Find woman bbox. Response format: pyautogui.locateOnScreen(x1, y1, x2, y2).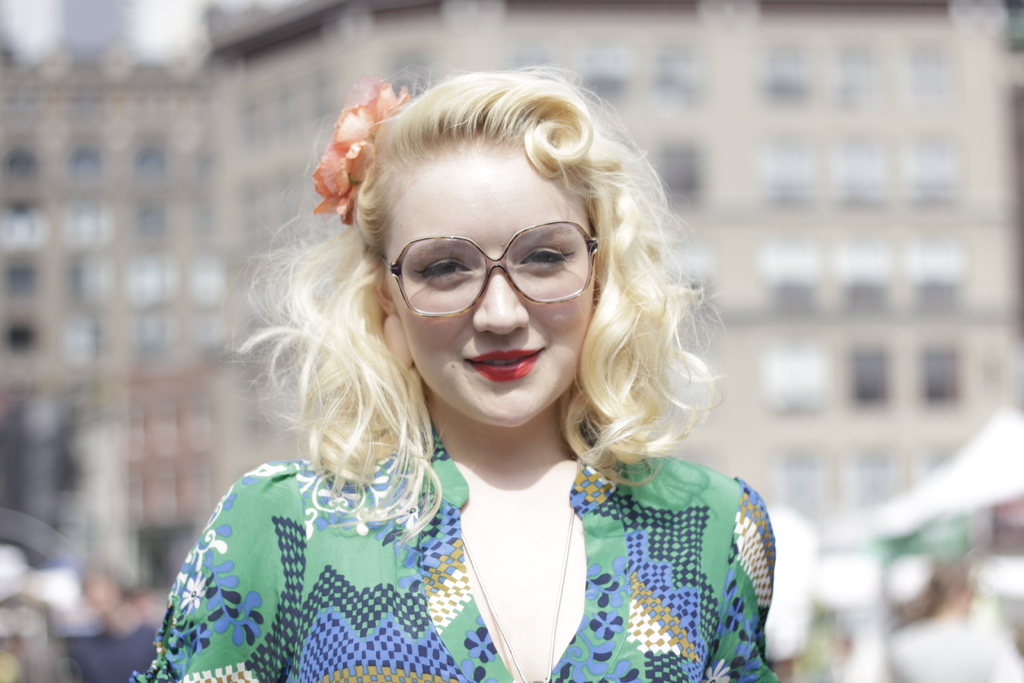
pyautogui.locateOnScreen(156, 66, 793, 677).
